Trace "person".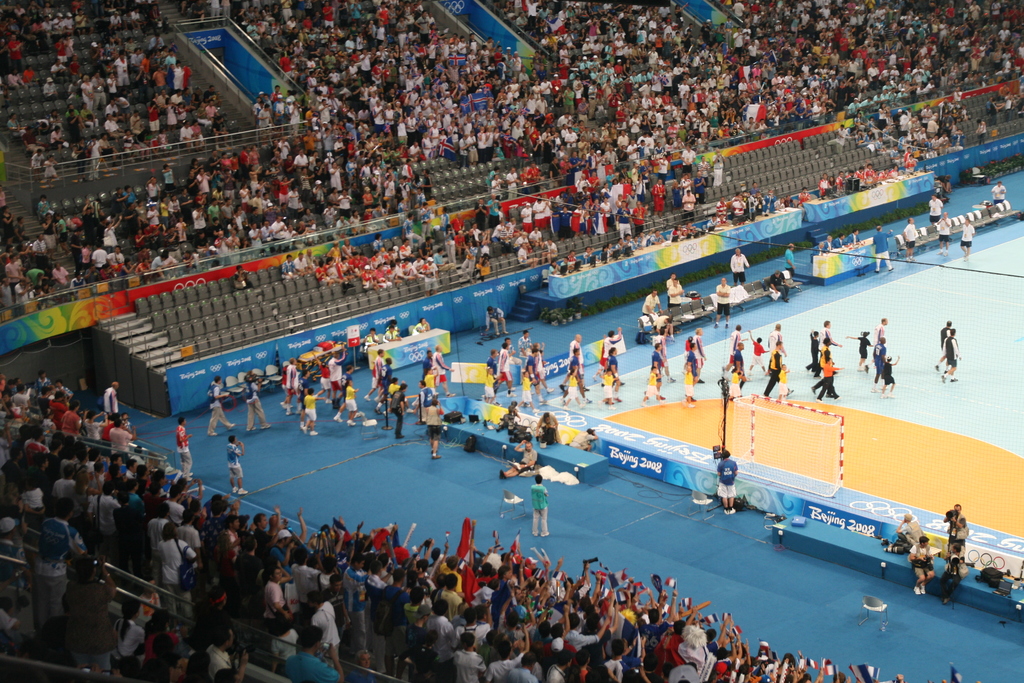
Traced to bbox=(239, 368, 273, 436).
